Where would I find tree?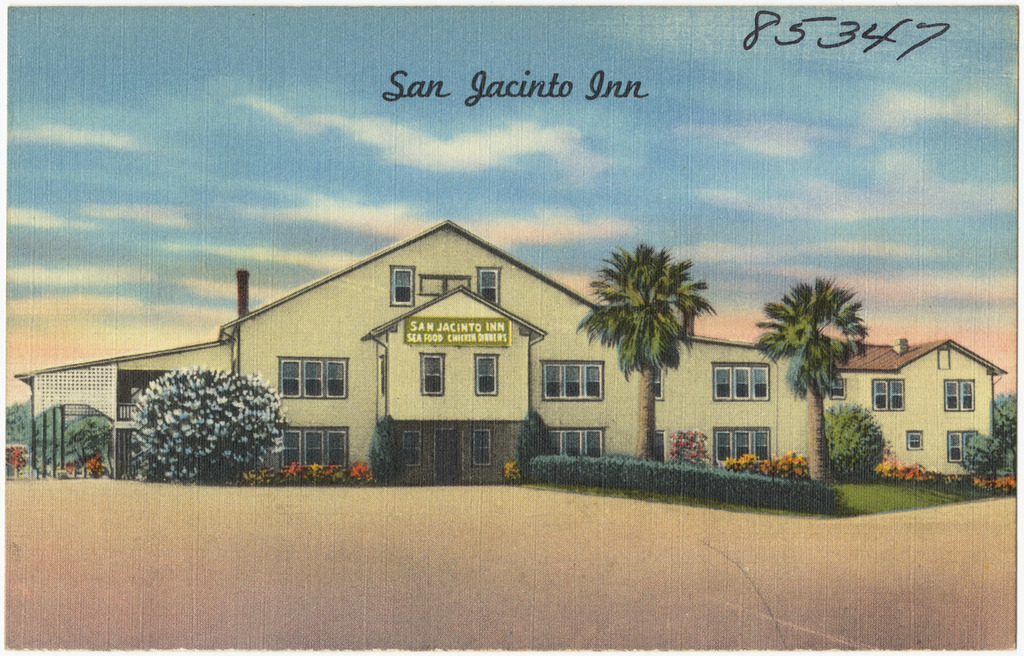
At 653 424 699 470.
